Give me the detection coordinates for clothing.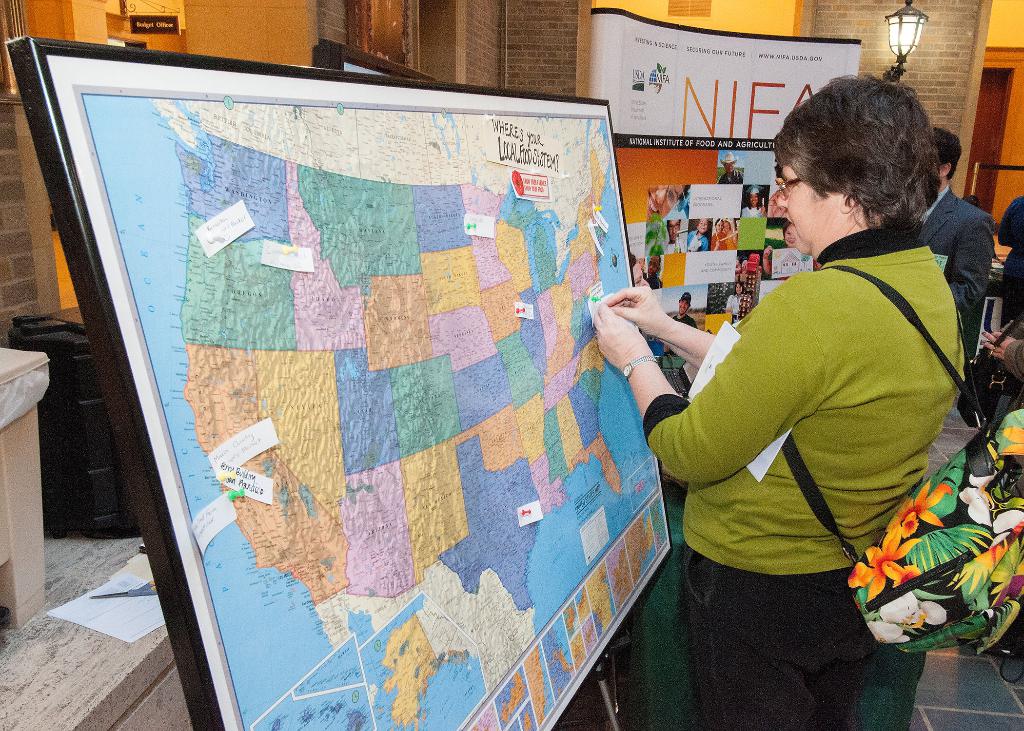
(x1=640, y1=218, x2=964, y2=730).
